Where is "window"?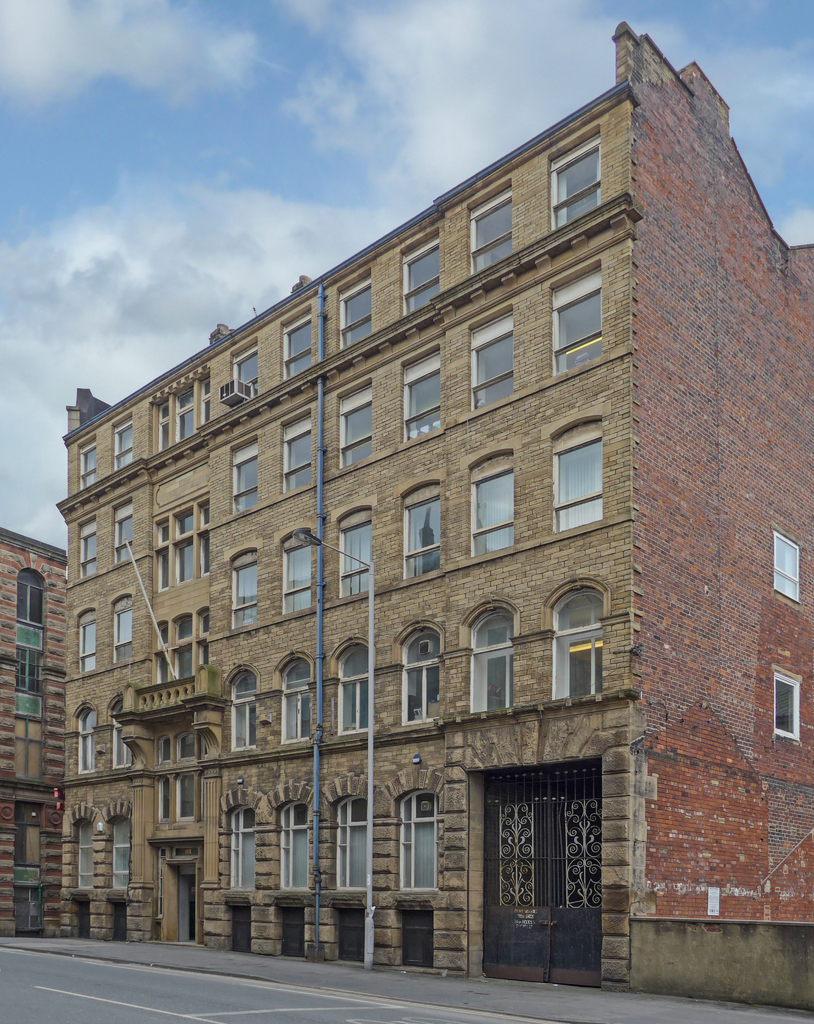
left=101, top=797, right=143, bottom=892.
